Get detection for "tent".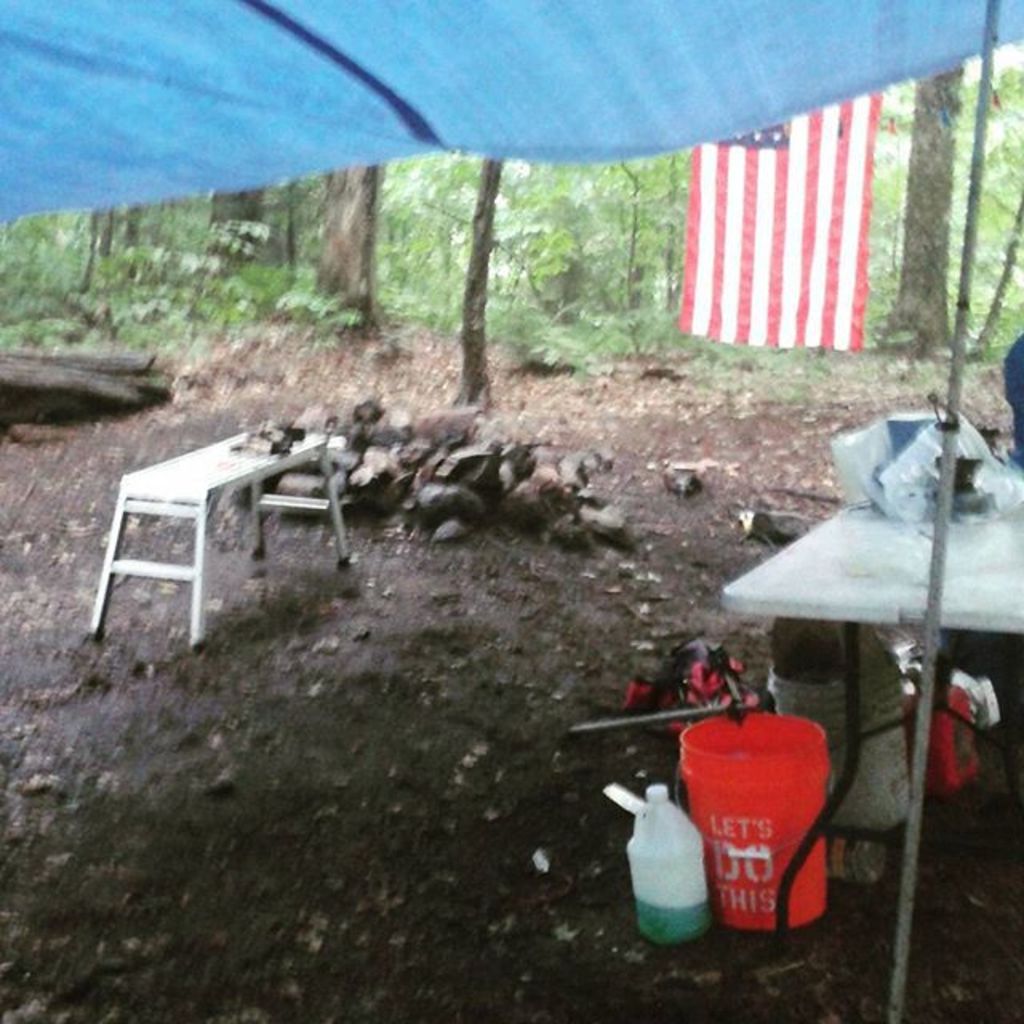
Detection: detection(0, 0, 1021, 1022).
